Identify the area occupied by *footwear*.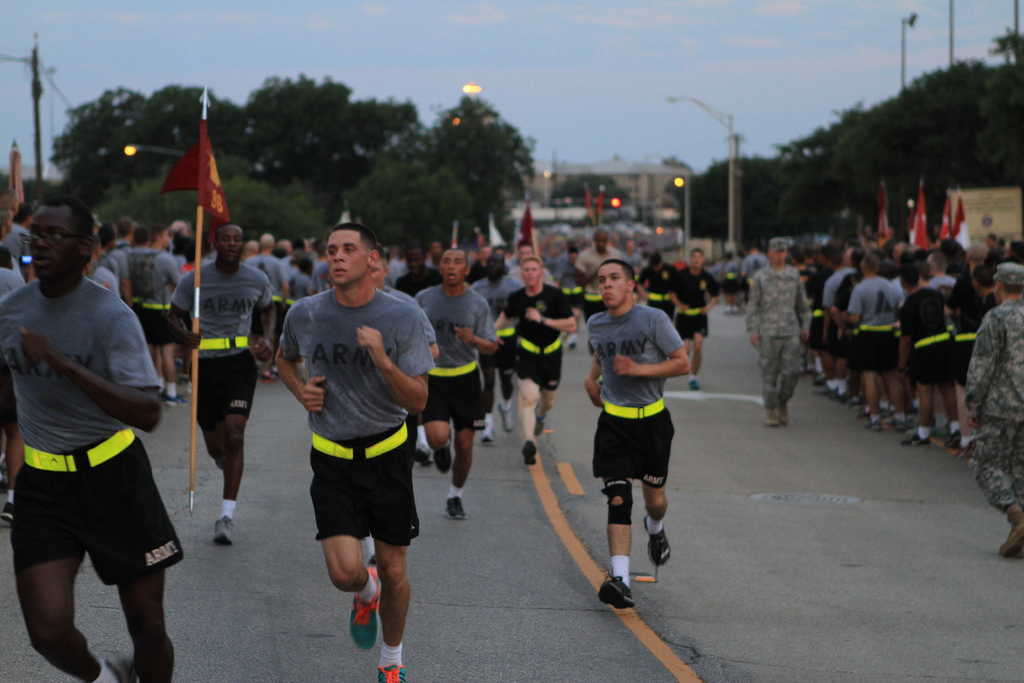
Area: 644,515,670,566.
